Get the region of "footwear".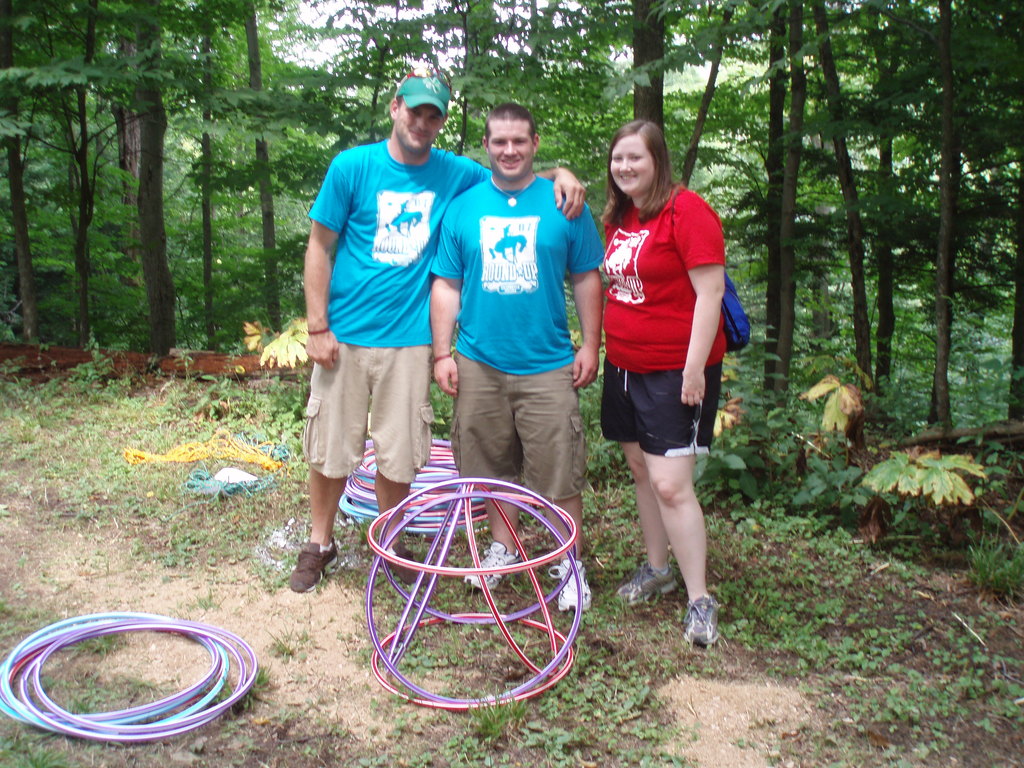
616:561:682:609.
